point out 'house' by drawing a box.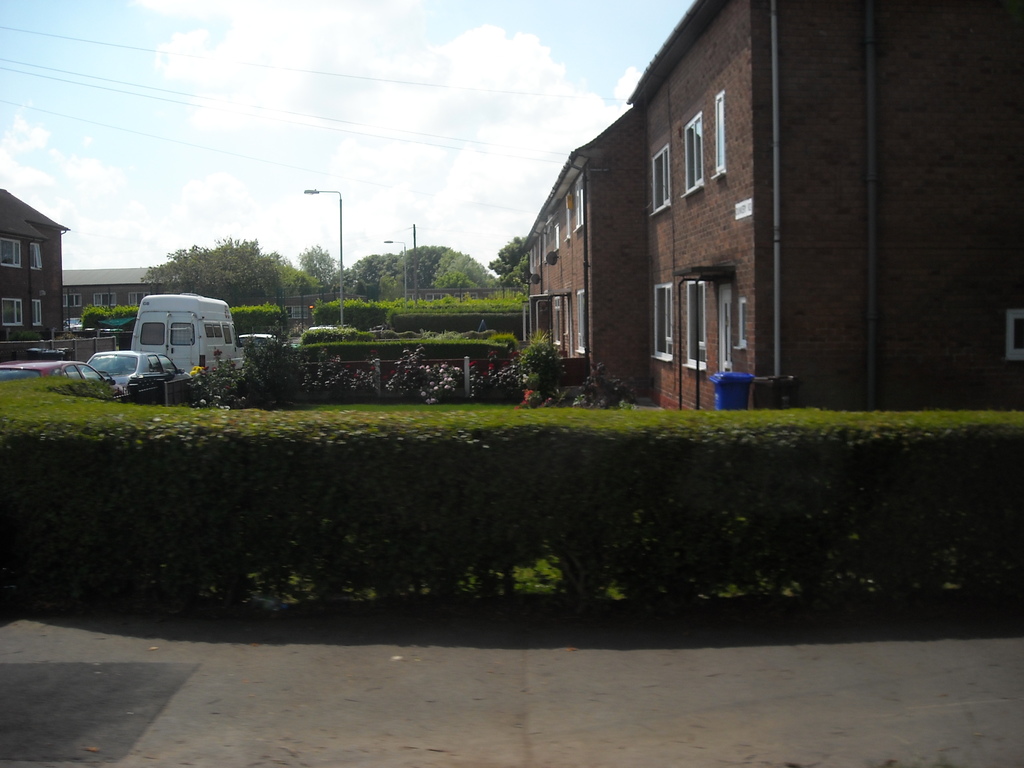
59:264:198:322.
